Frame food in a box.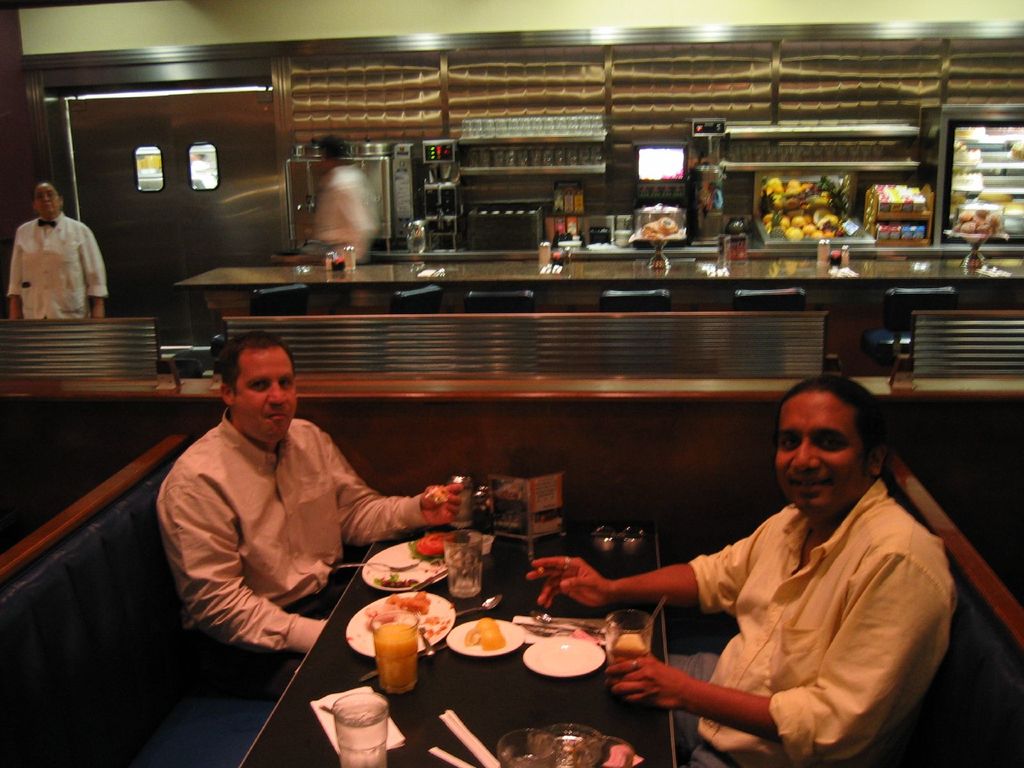
[x1=364, y1=588, x2=454, y2=638].
